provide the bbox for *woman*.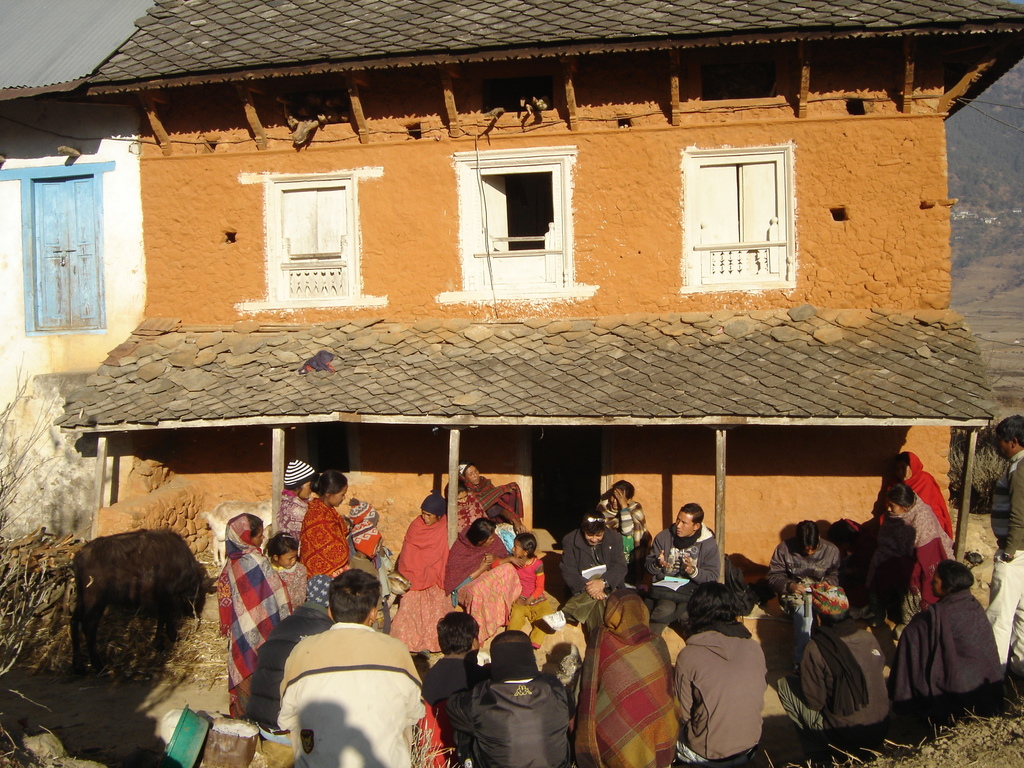
Rect(278, 454, 319, 547).
